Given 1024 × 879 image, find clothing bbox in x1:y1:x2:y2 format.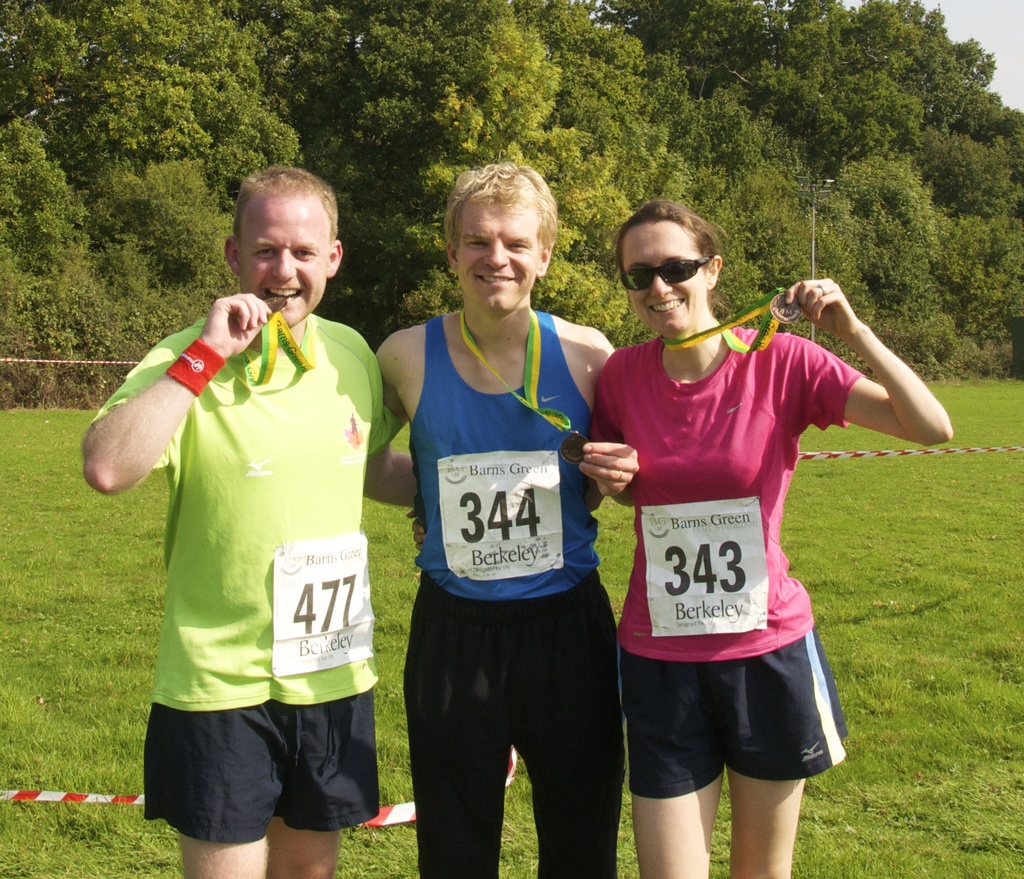
587:320:867:794.
